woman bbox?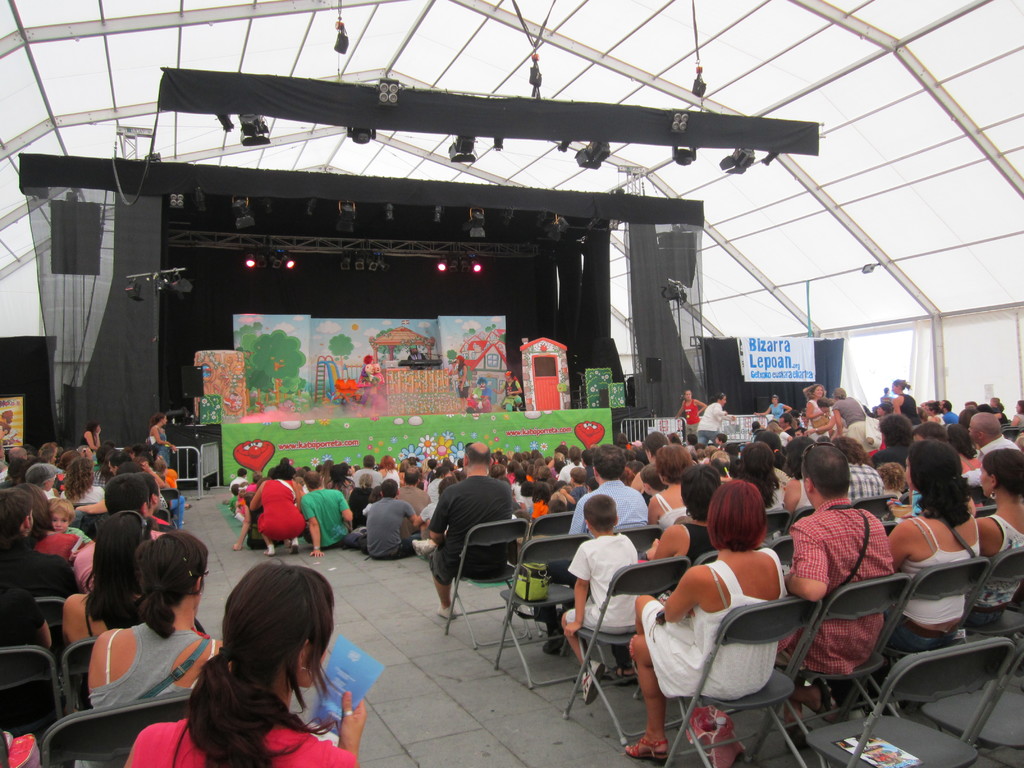
pyautogui.locateOnScreen(673, 386, 707, 442)
